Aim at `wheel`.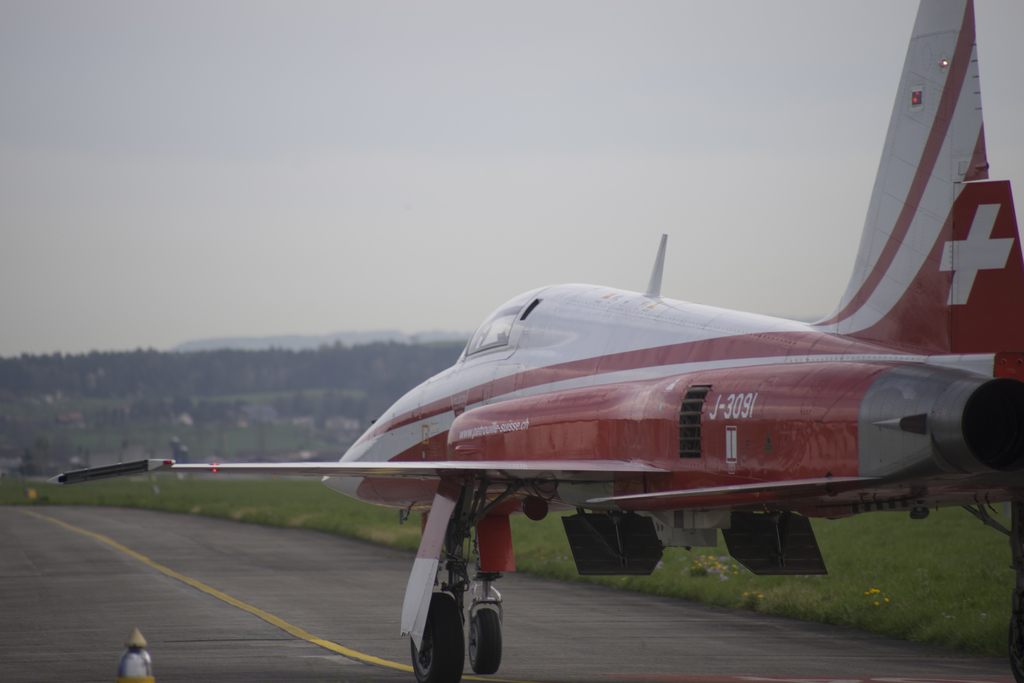
Aimed at [left=419, top=583, right=493, bottom=667].
